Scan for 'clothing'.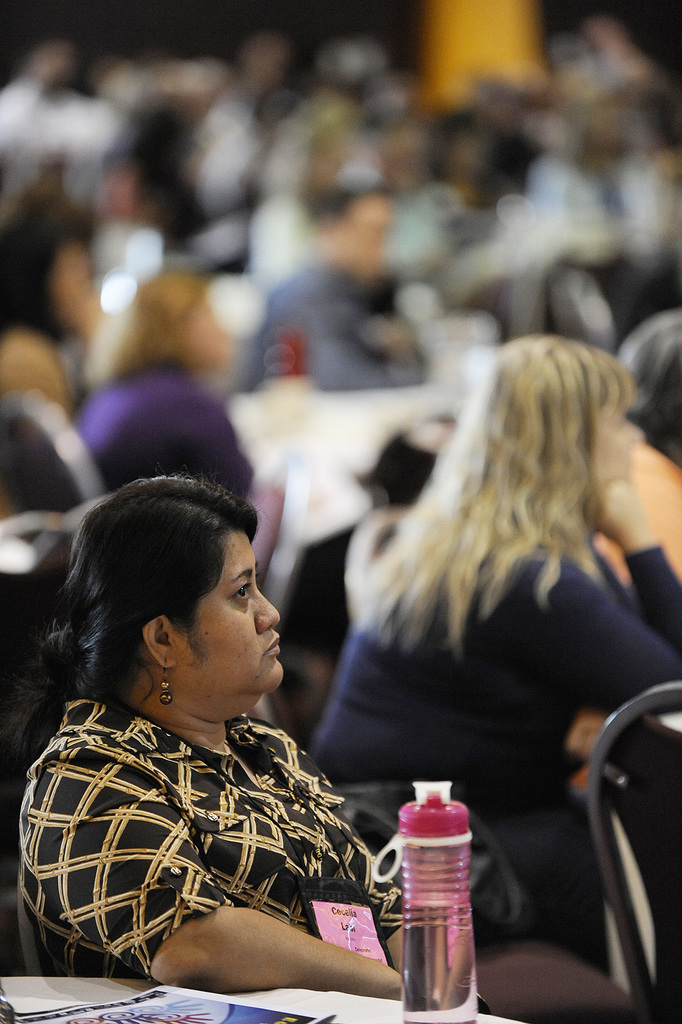
Scan result: {"x1": 24, "y1": 651, "x2": 414, "y2": 1006}.
